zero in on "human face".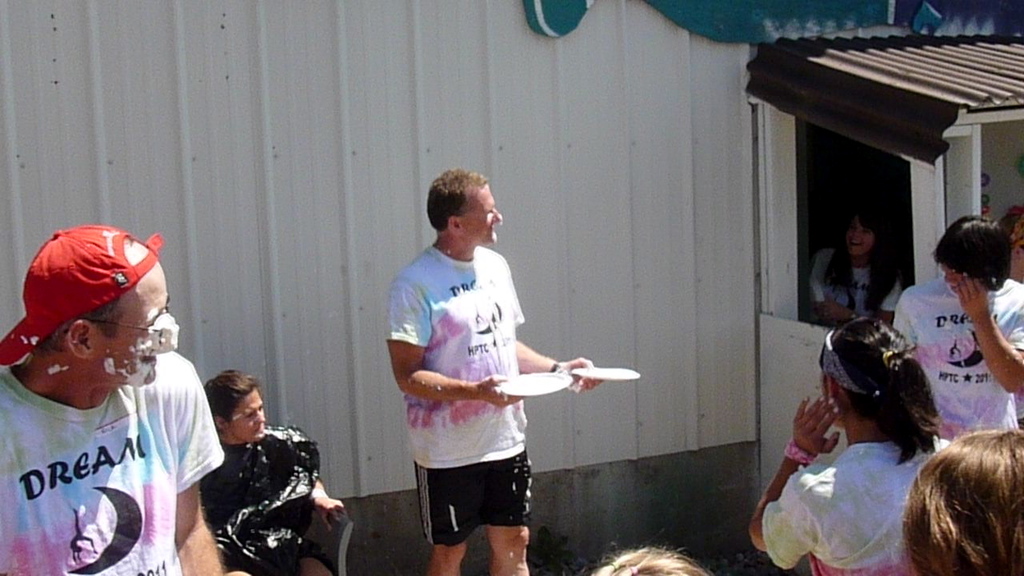
Zeroed in: BBox(98, 243, 175, 382).
